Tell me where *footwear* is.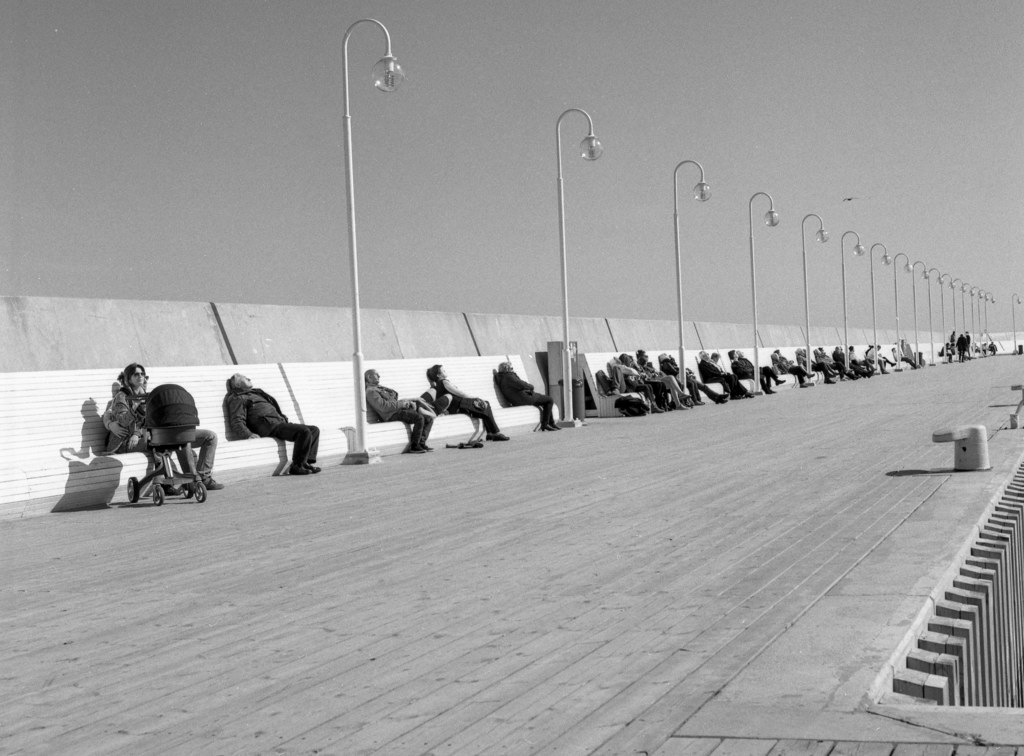
*footwear* is at [x1=542, y1=424, x2=560, y2=431].
